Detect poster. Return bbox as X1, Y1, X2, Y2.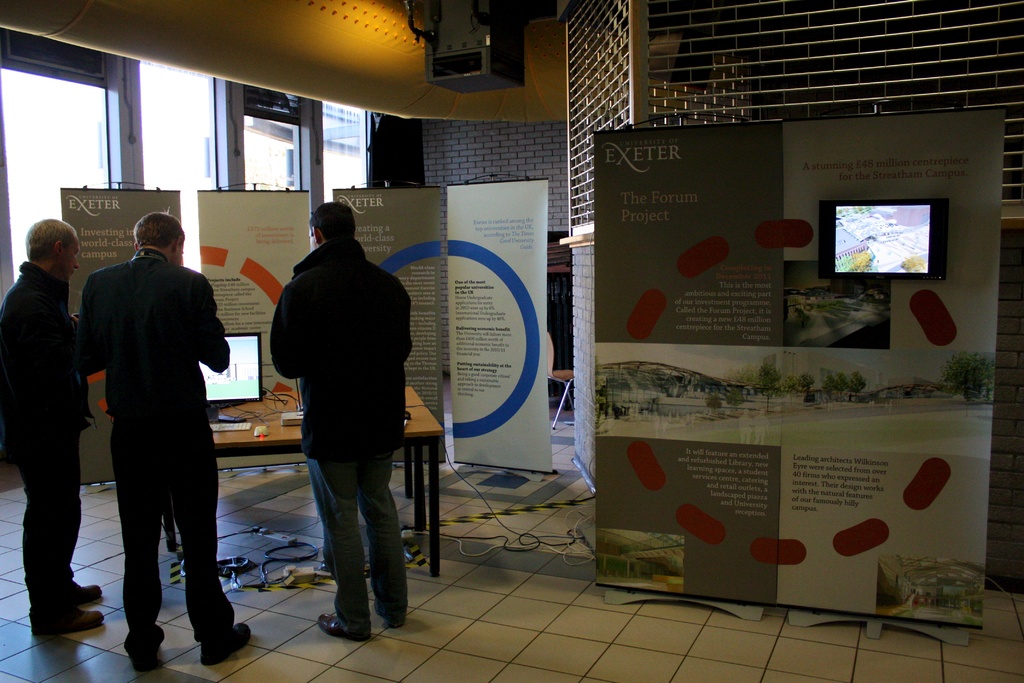
330, 188, 439, 433.
